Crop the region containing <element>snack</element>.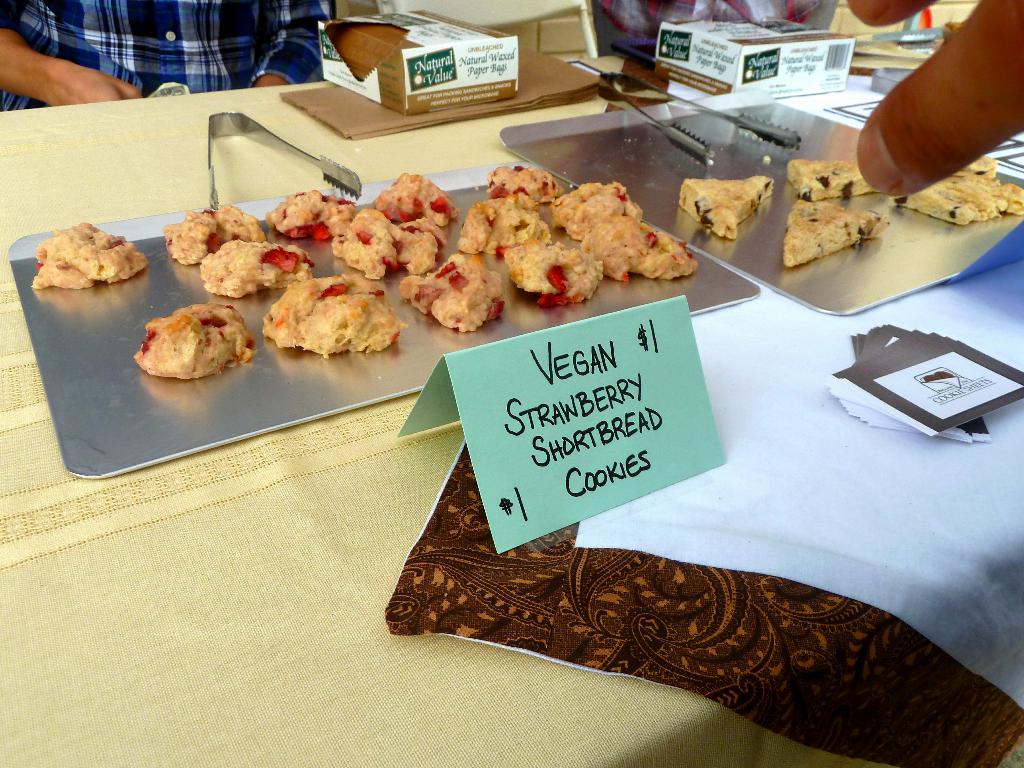
Crop region: pyautogui.locateOnScreen(202, 237, 321, 299).
